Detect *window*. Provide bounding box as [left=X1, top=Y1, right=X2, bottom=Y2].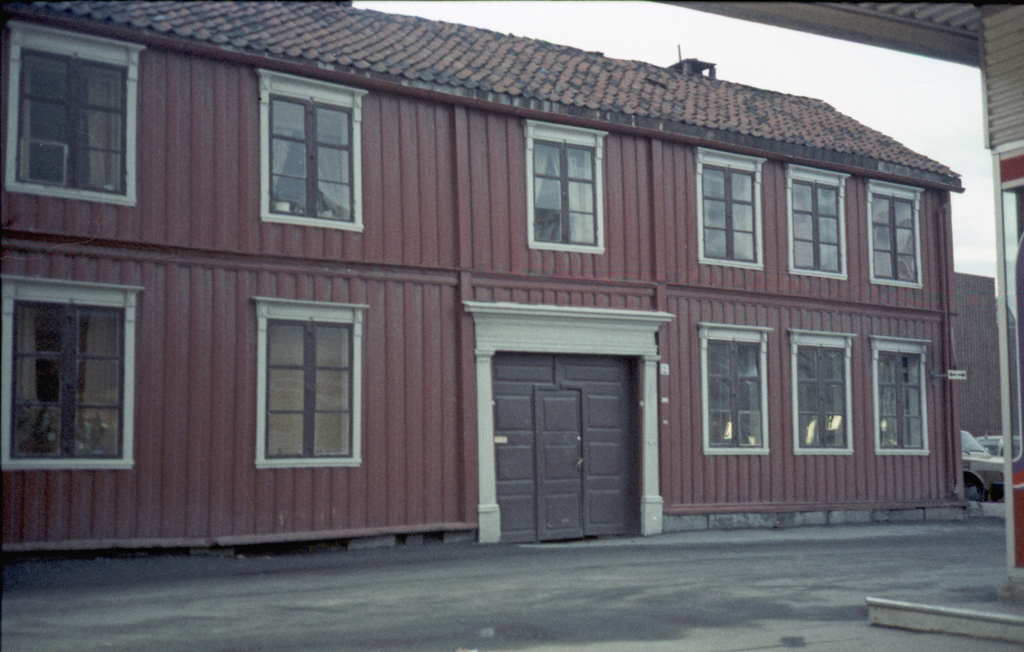
[left=0, top=276, right=138, bottom=472].
